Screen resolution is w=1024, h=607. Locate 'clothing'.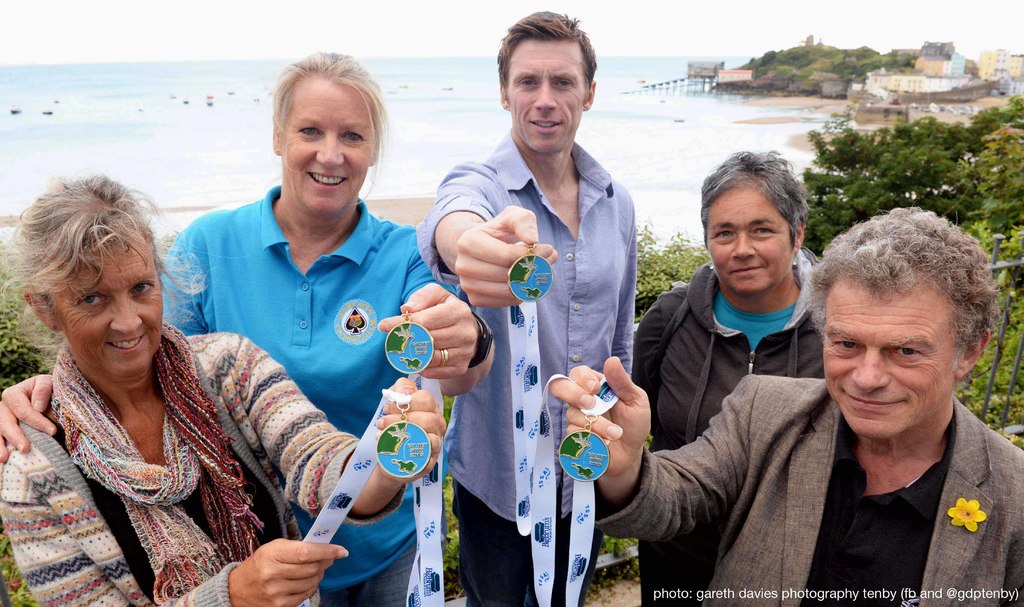
bbox=(429, 131, 650, 517).
